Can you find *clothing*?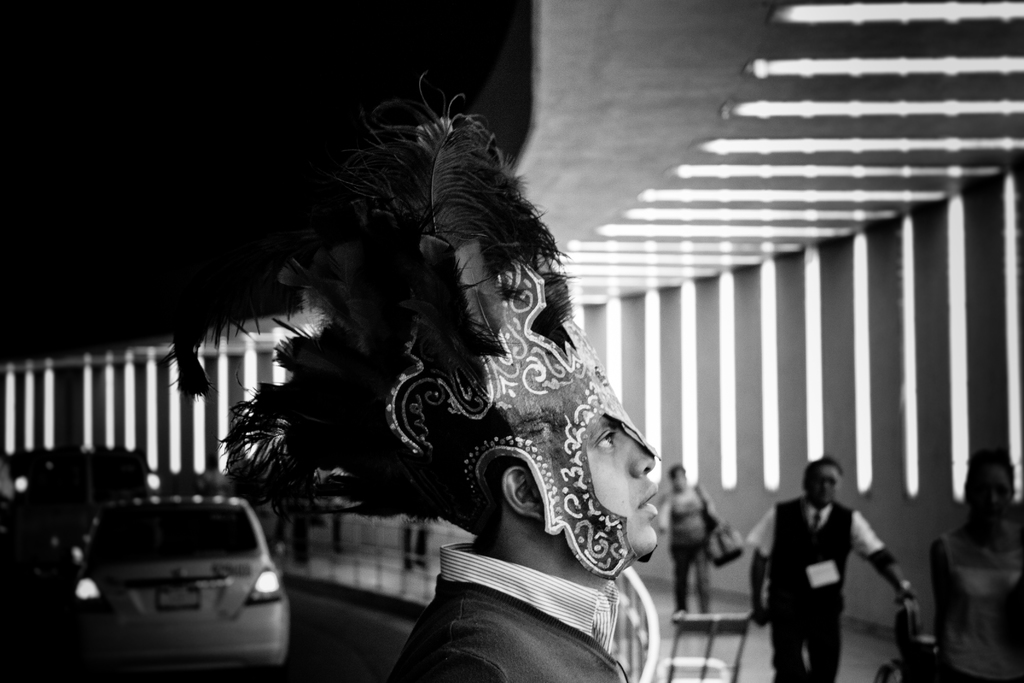
Yes, bounding box: x1=392, y1=540, x2=628, y2=682.
